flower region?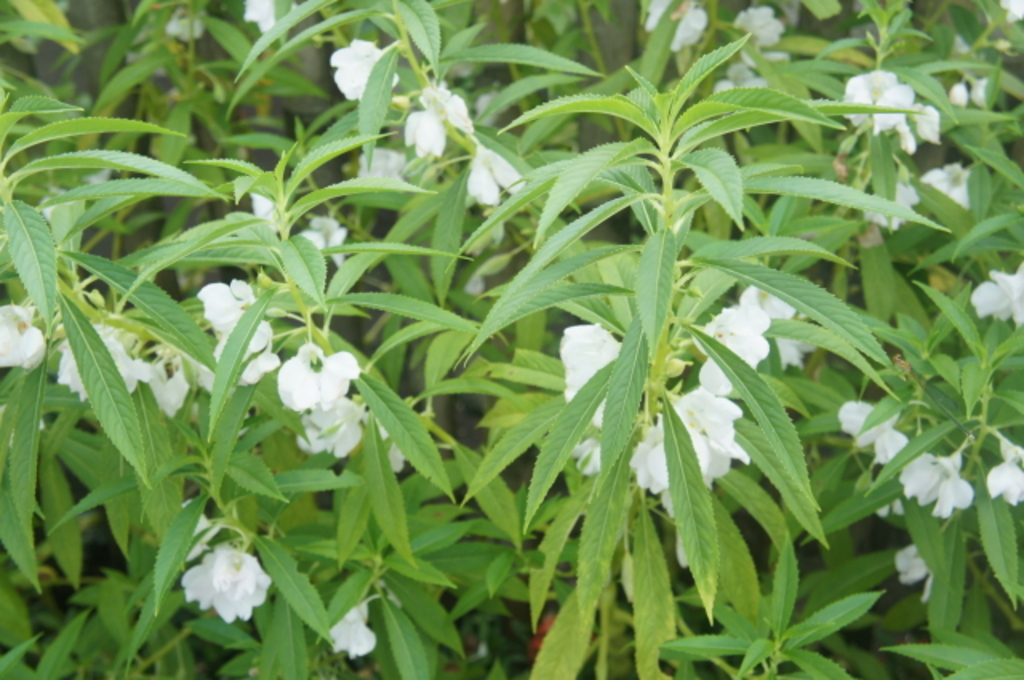
178,547,274,621
